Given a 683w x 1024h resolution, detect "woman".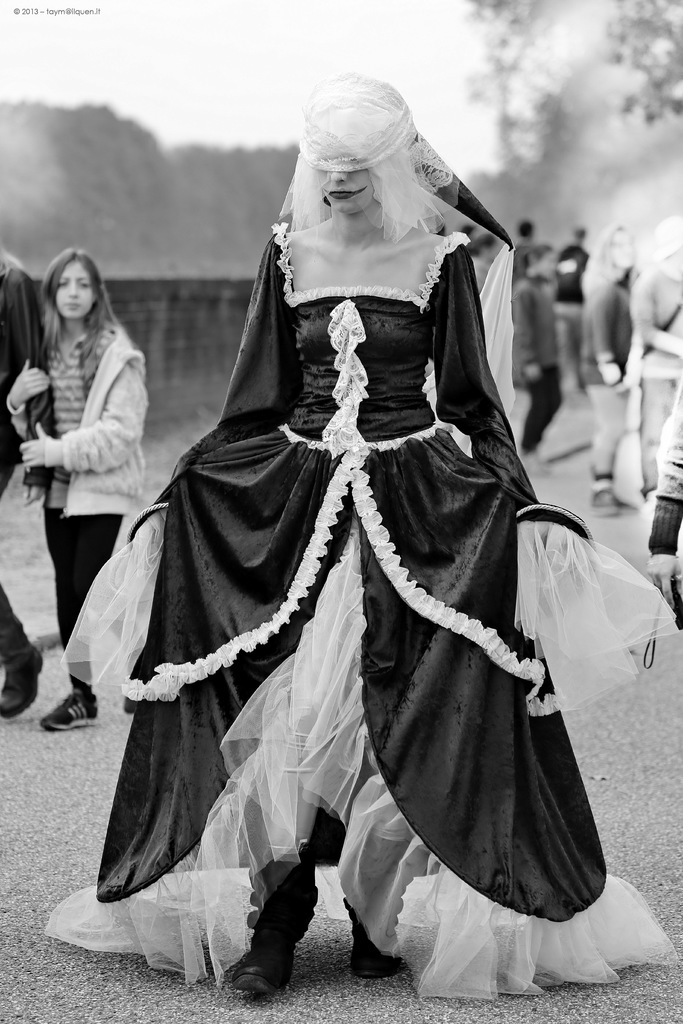
<box>88,100,627,968</box>.
